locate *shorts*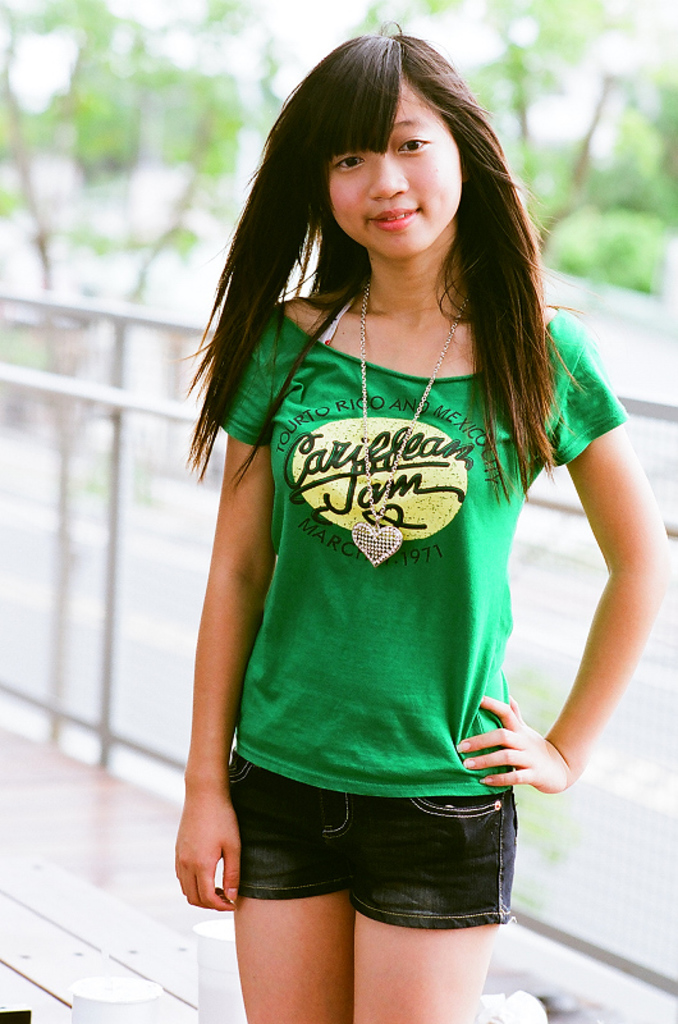
198/780/540/956
